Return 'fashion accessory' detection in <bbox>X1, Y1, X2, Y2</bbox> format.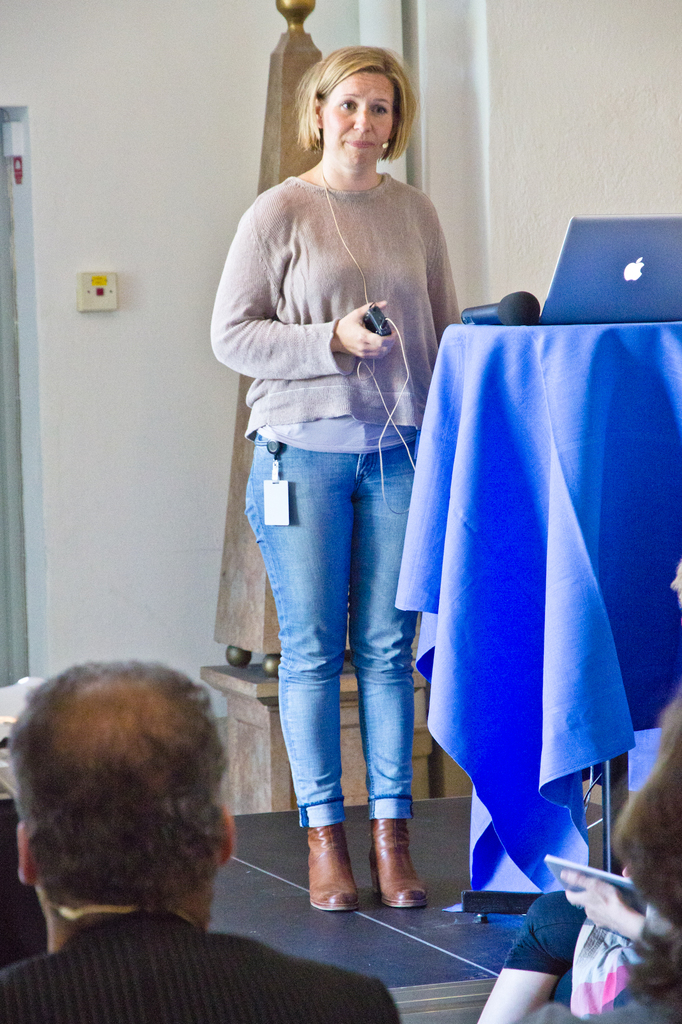
<bbox>377, 810, 423, 914</bbox>.
